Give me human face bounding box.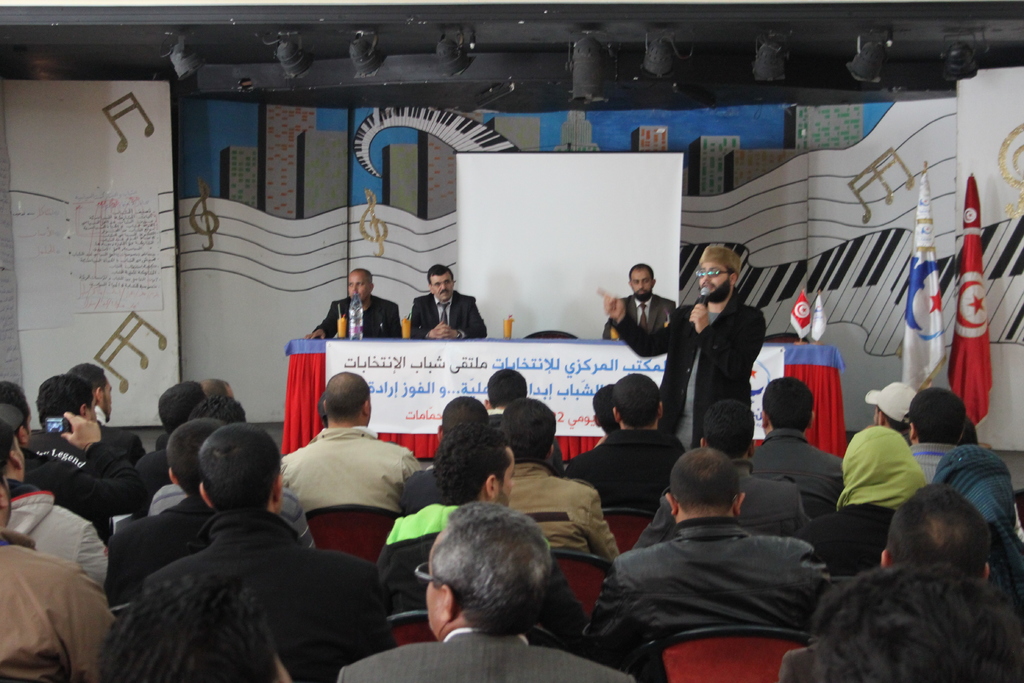
l=346, t=270, r=372, b=303.
